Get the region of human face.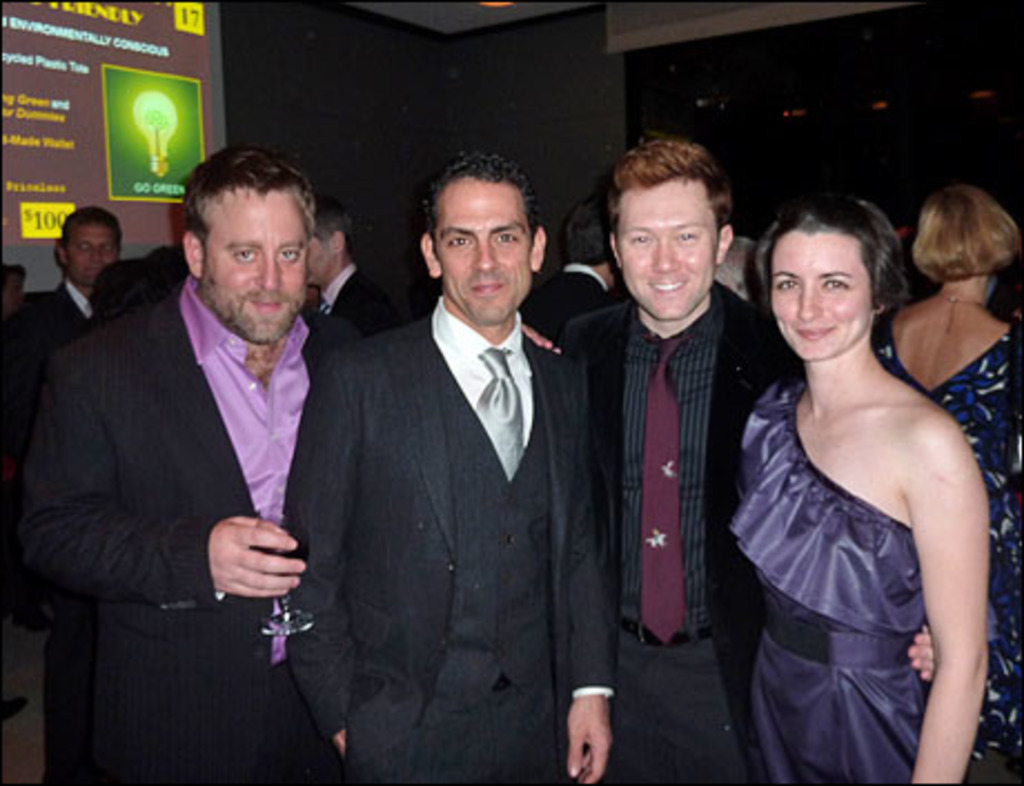
region(67, 212, 122, 278).
